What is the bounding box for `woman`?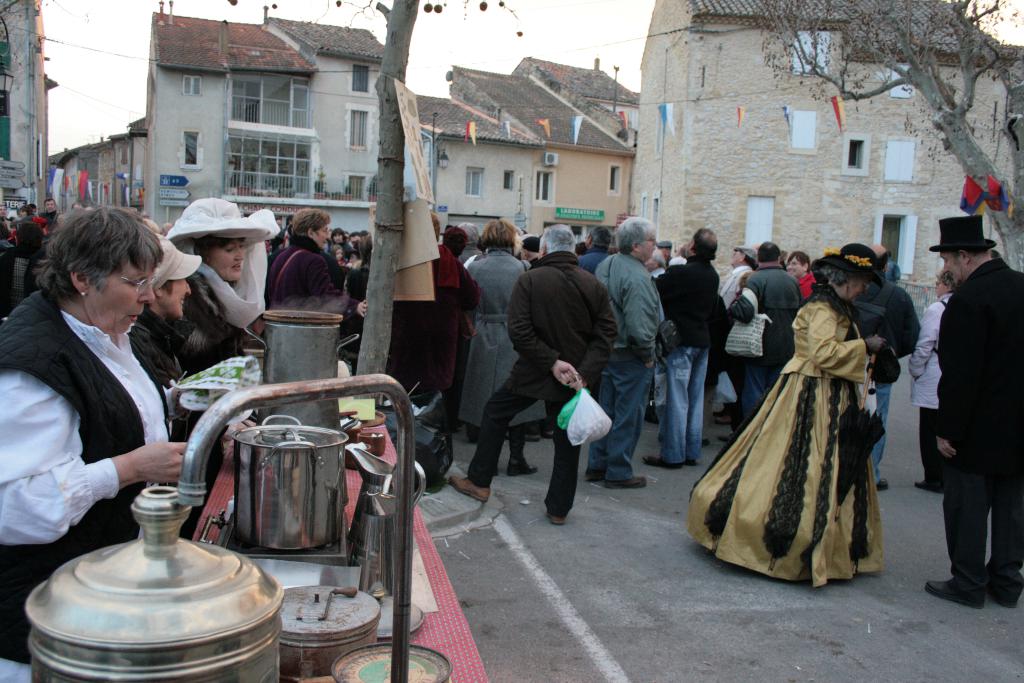
detection(684, 243, 886, 588).
